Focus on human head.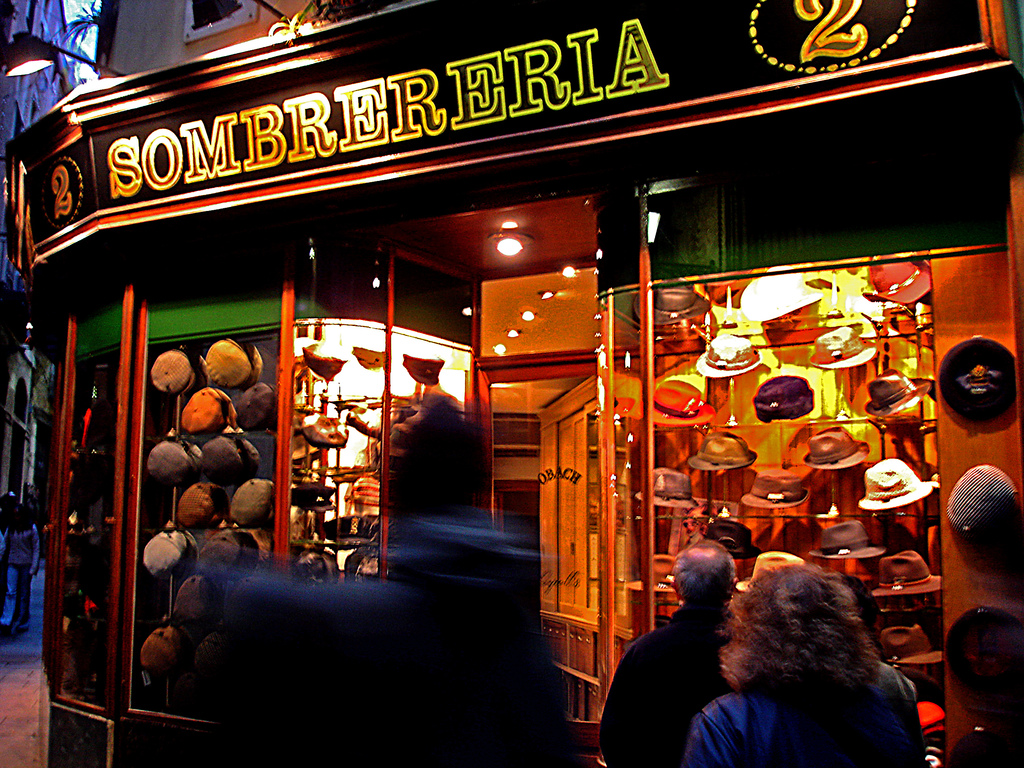
Focused at {"x1": 675, "y1": 543, "x2": 740, "y2": 615}.
